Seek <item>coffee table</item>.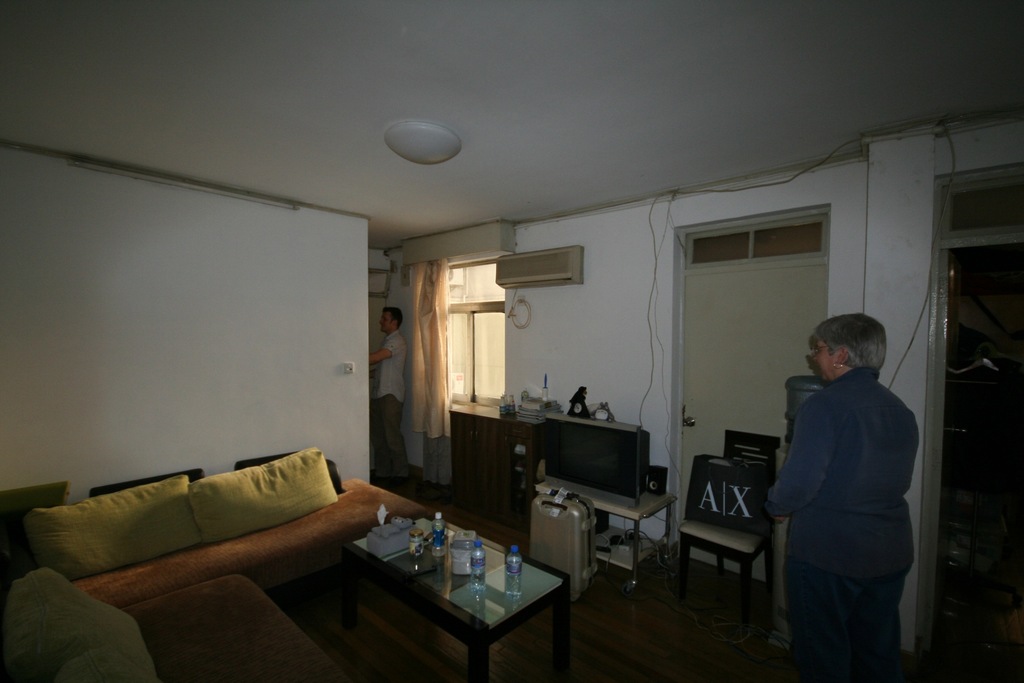
(x1=377, y1=513, x2=595, y2=676).
